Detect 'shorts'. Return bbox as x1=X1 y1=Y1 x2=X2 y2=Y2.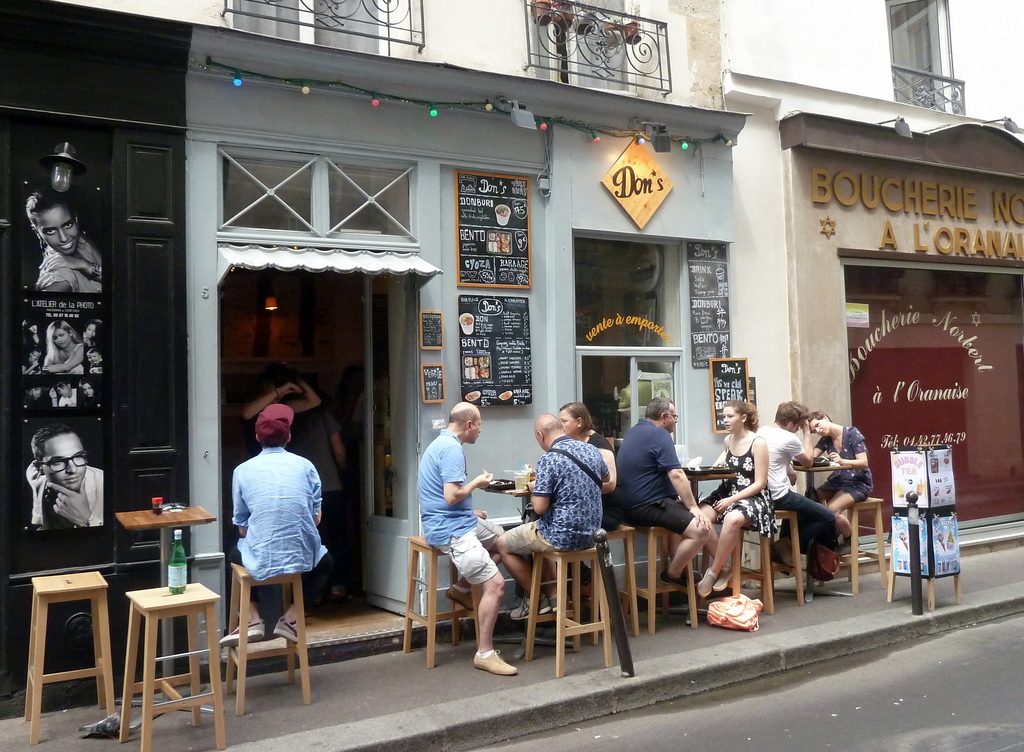
x1=627 y1=495 x2=693 y2=534.
